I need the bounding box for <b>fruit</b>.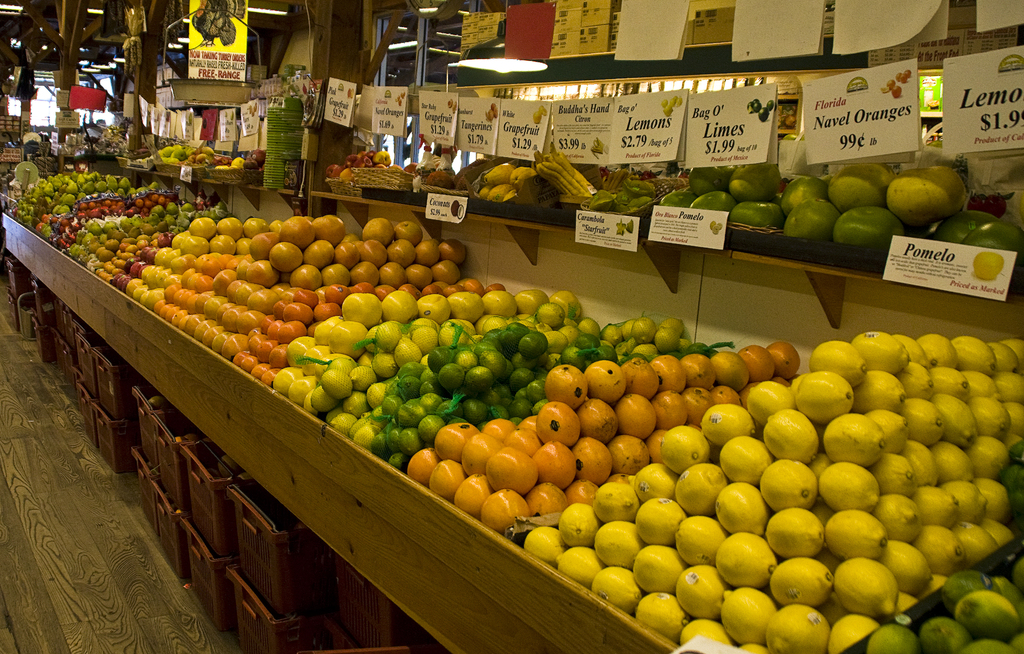
Here it is: <region>880, 88, 889, 93</region>.
